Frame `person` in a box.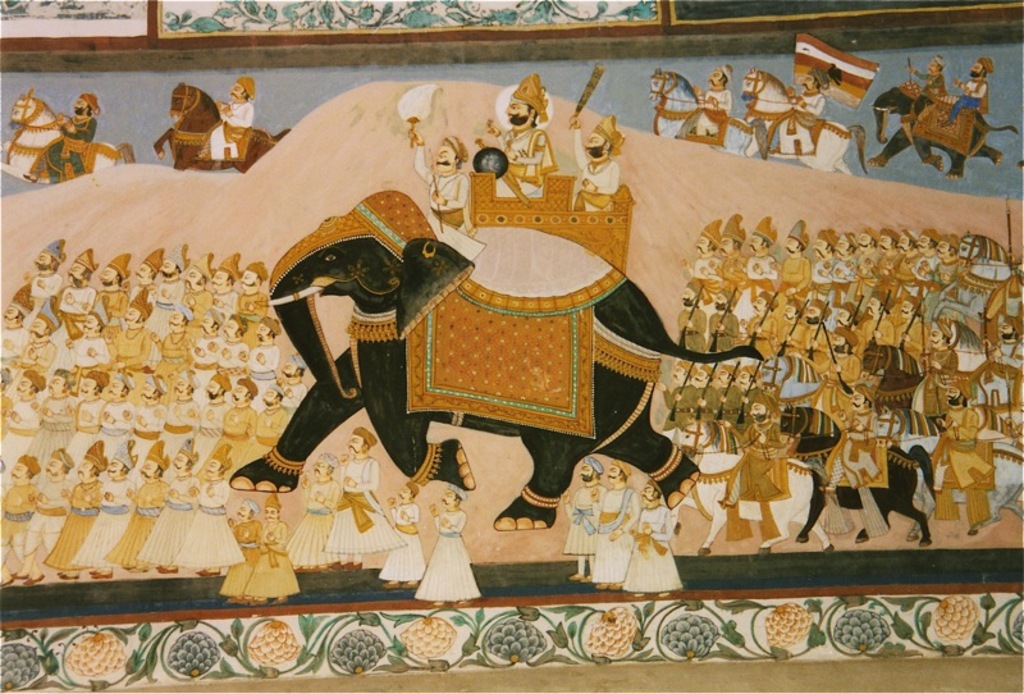
BBox(183, 73, 252, 169).
